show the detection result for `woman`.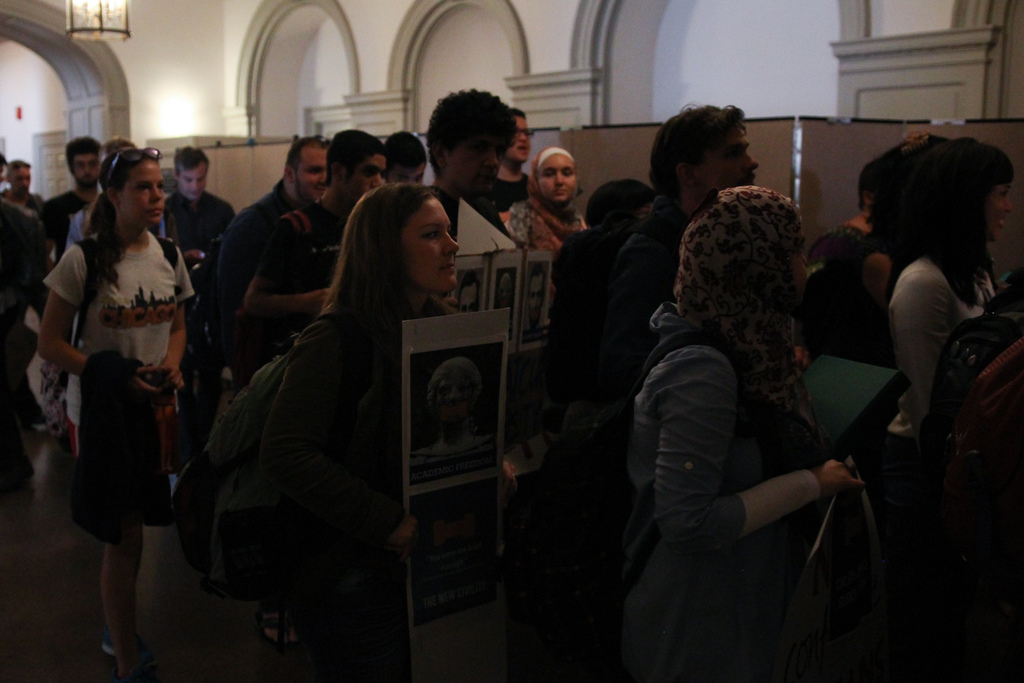
bbox=[241, 178, 521, 682].
